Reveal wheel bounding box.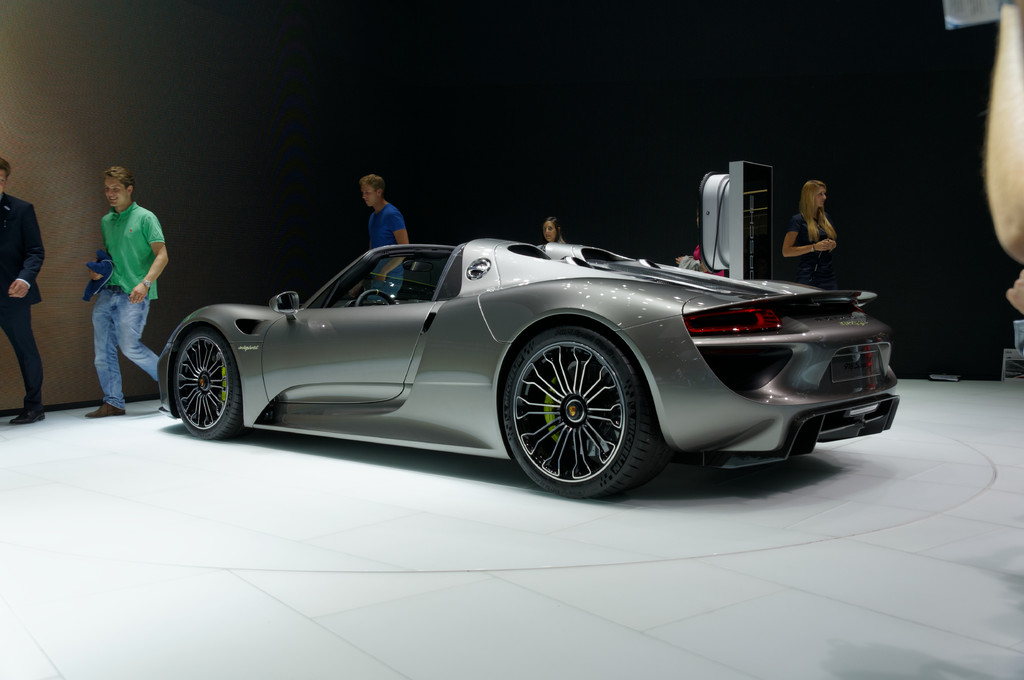
Revealed: {"left": 508, "top": 314, "right": 652, "bottom": 490}.
